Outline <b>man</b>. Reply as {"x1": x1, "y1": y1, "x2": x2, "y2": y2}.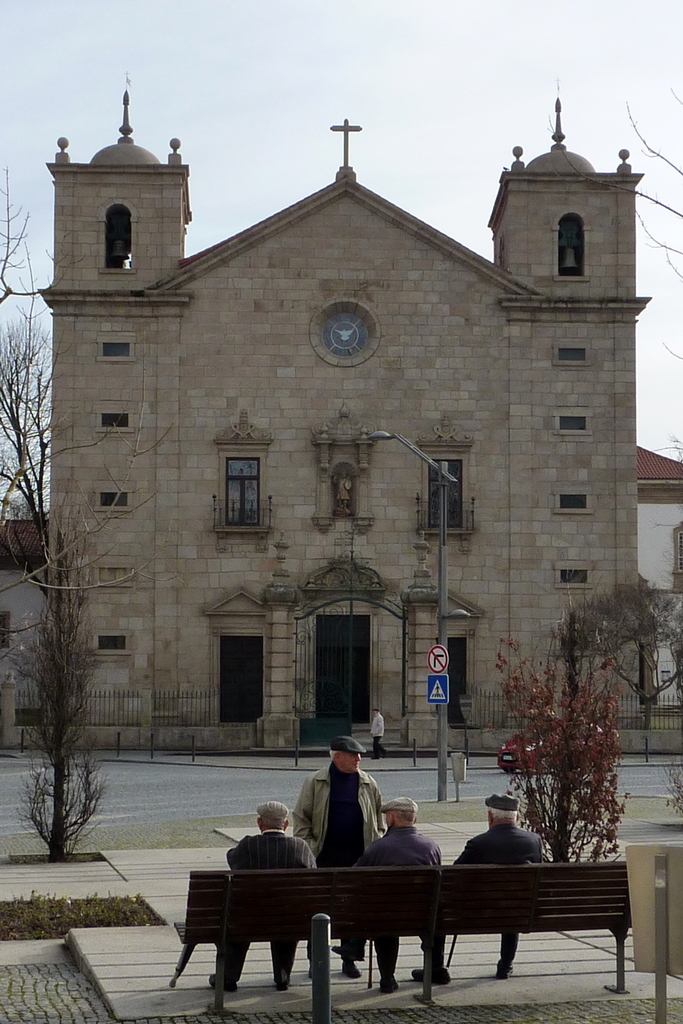
{"x1": 221, "y1": 794, "x2": 328, "y2": 993}.
